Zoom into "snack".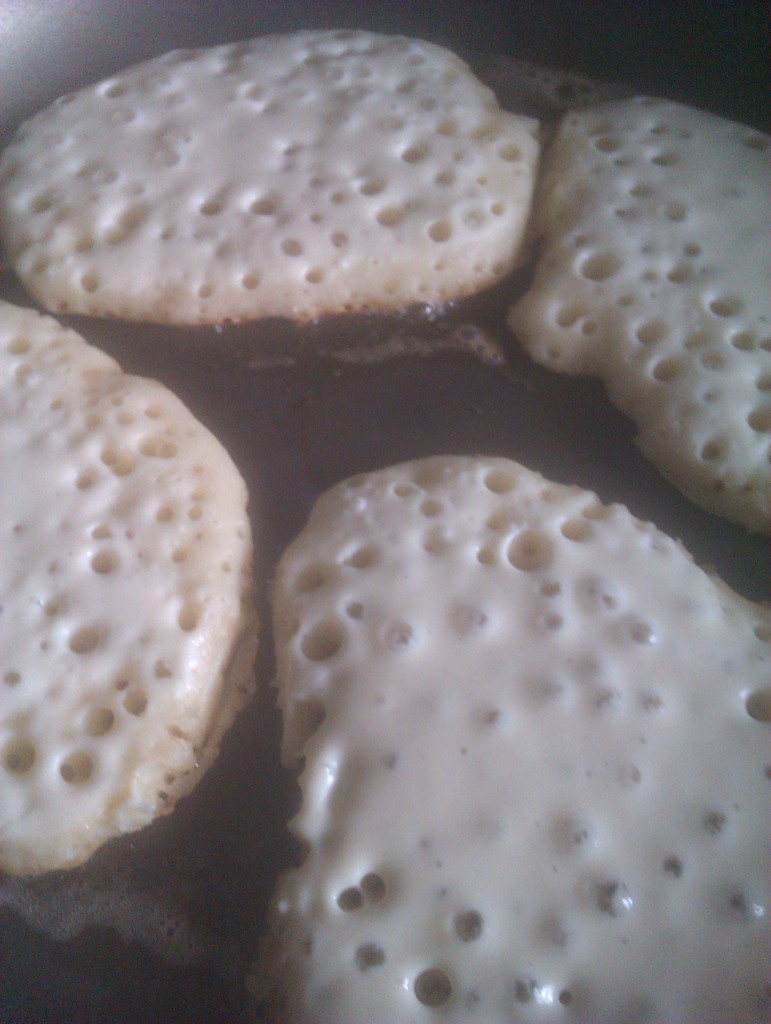
Zoom target: bbox=[0, 298, 276, 883].
